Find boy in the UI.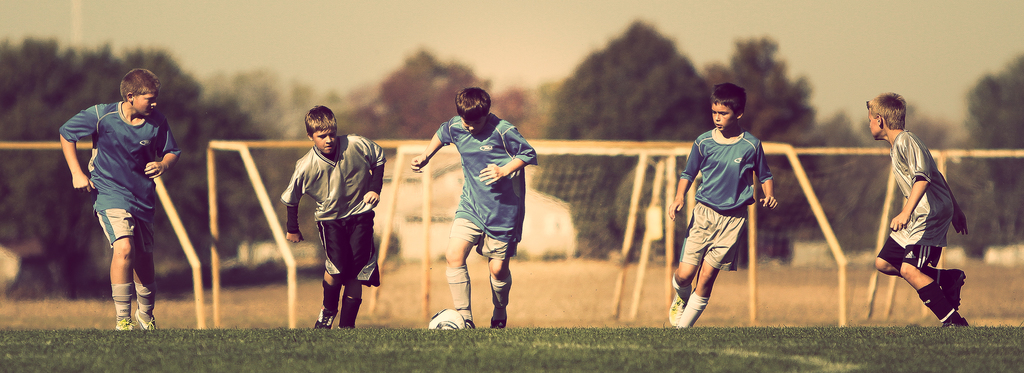
UI element at box=[274, 102, 392, 335].
